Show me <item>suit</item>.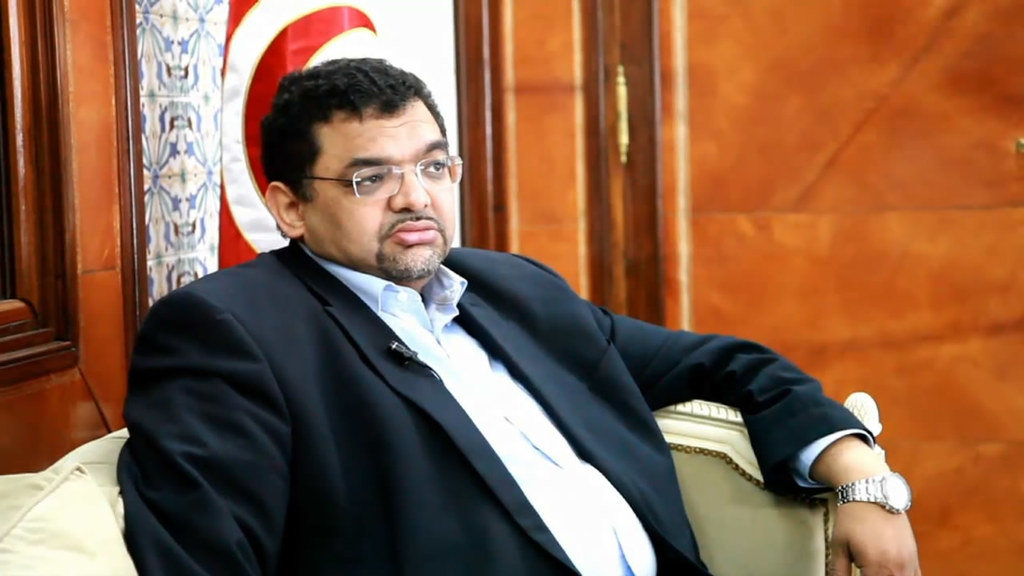
<item>suit</item> is here: {"x1": 117, "y1": 242, "x2": 875, "y2": 575}.
